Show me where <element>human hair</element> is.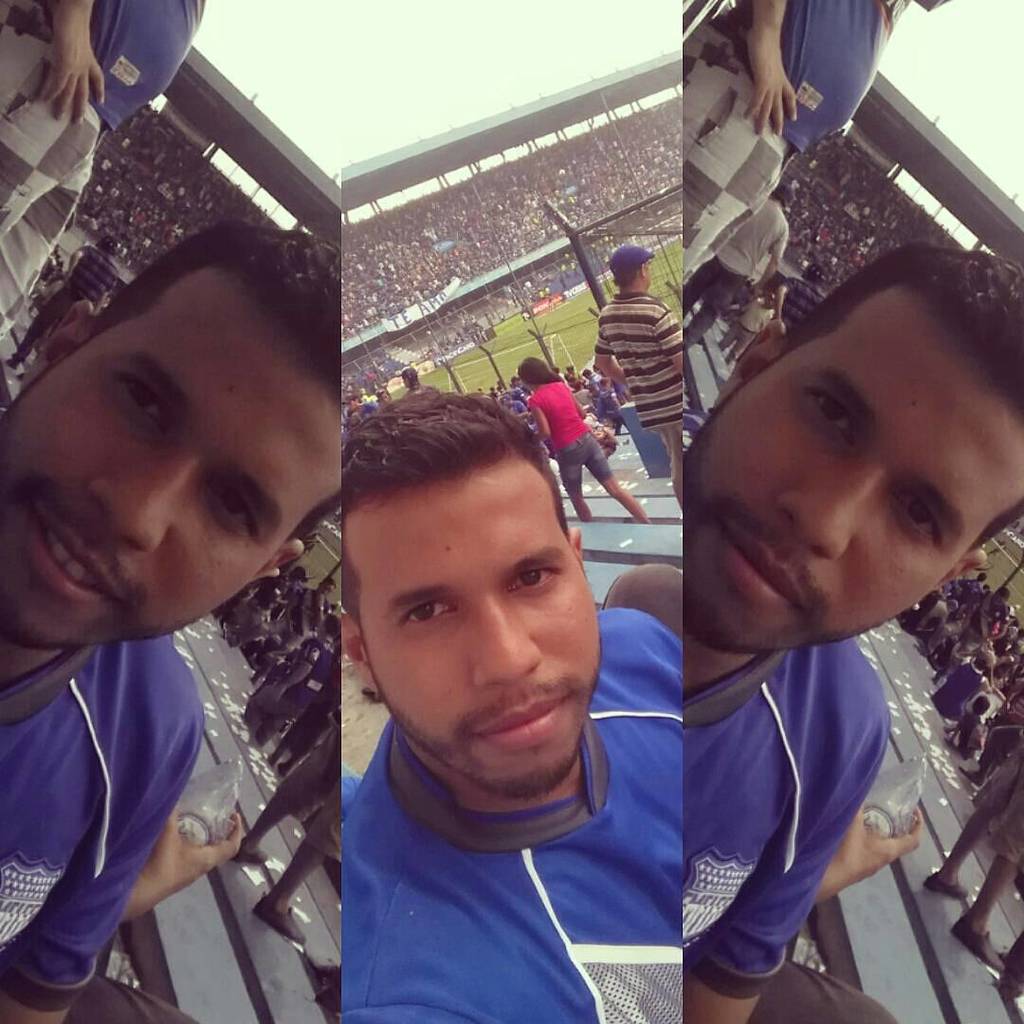
<element>human hair</element> is at {"x1": 404, "y1": 363, "x2": 416, "y2": 390}.
